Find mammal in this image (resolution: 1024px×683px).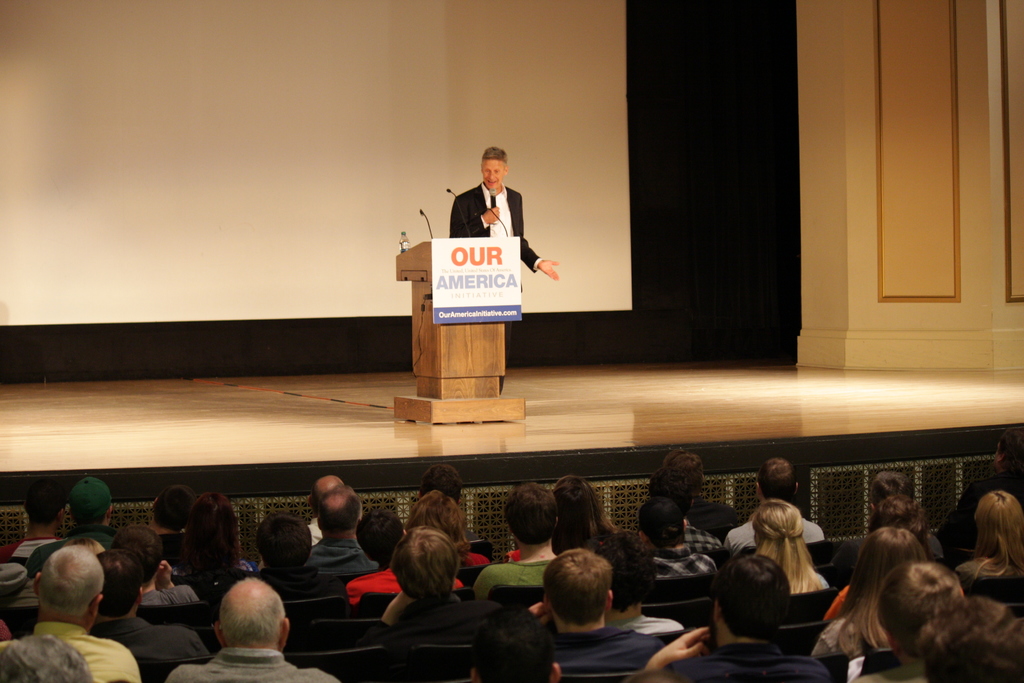
locate(878, 491, 927, 552).
